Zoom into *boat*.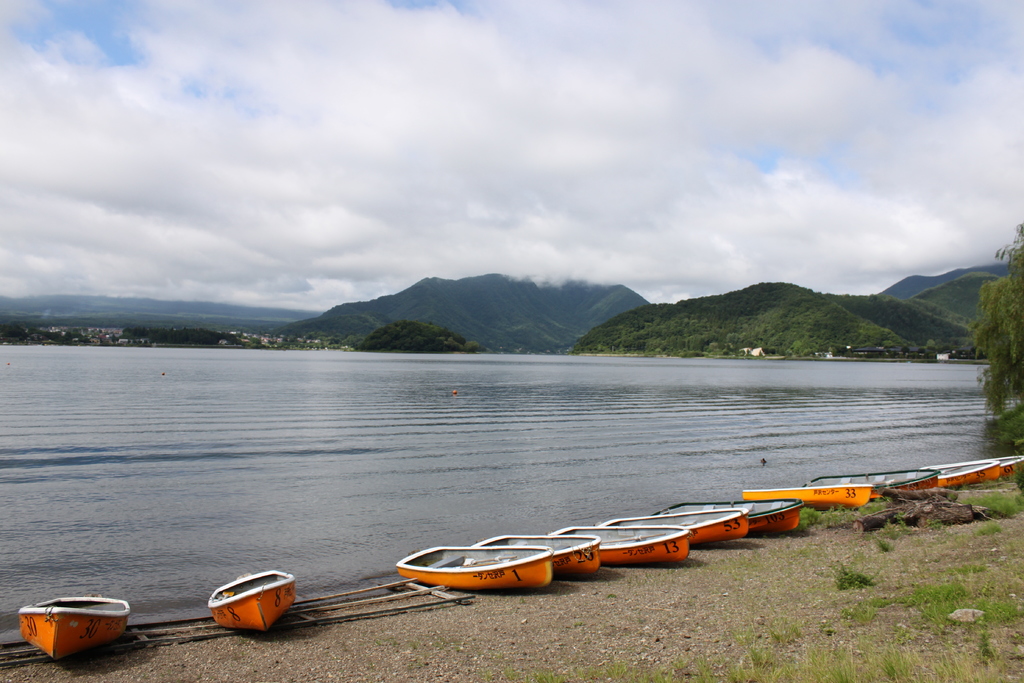
Zoom target: 654/495/805/536.
